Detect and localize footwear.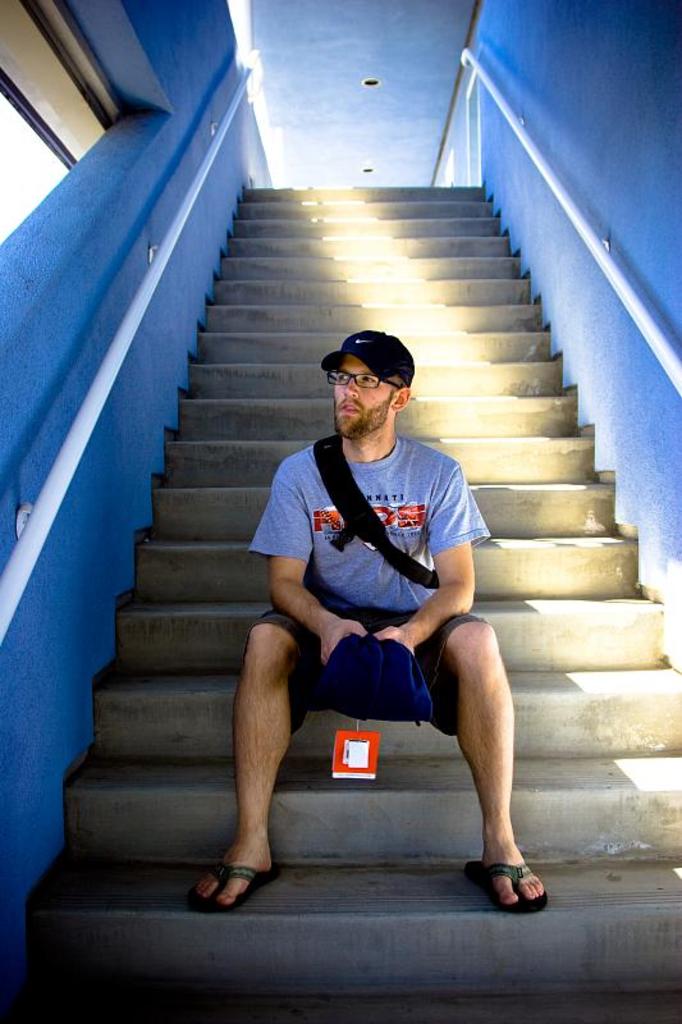
Localized at pyautogui.locateOnScreen(191, 851, 282, 910).
